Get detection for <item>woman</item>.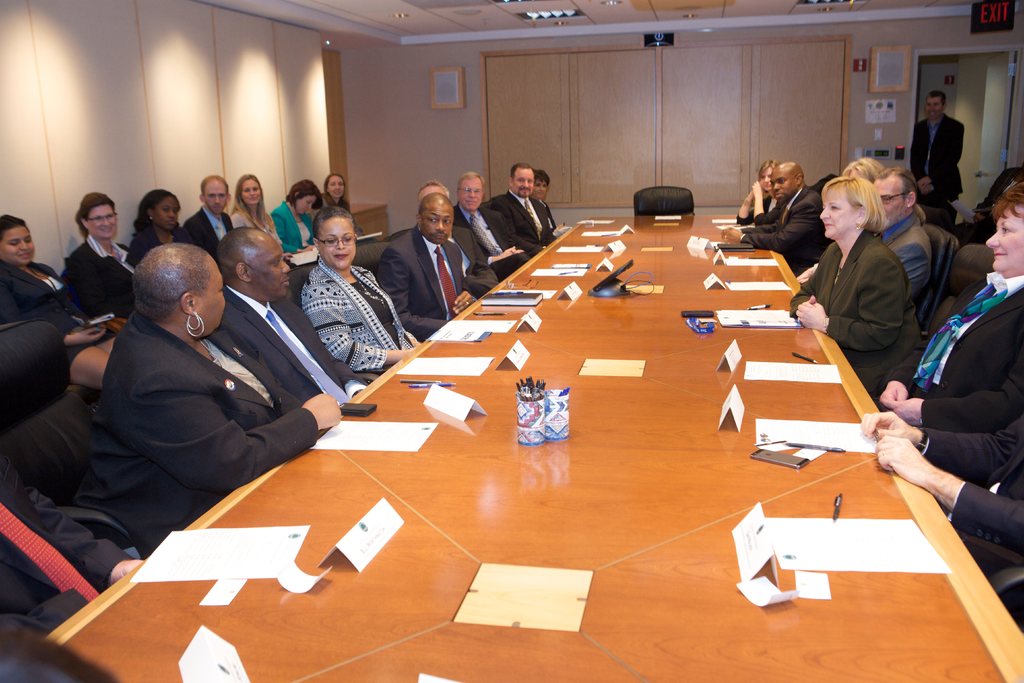
Detection: locate(0, 211, 127, 378).
